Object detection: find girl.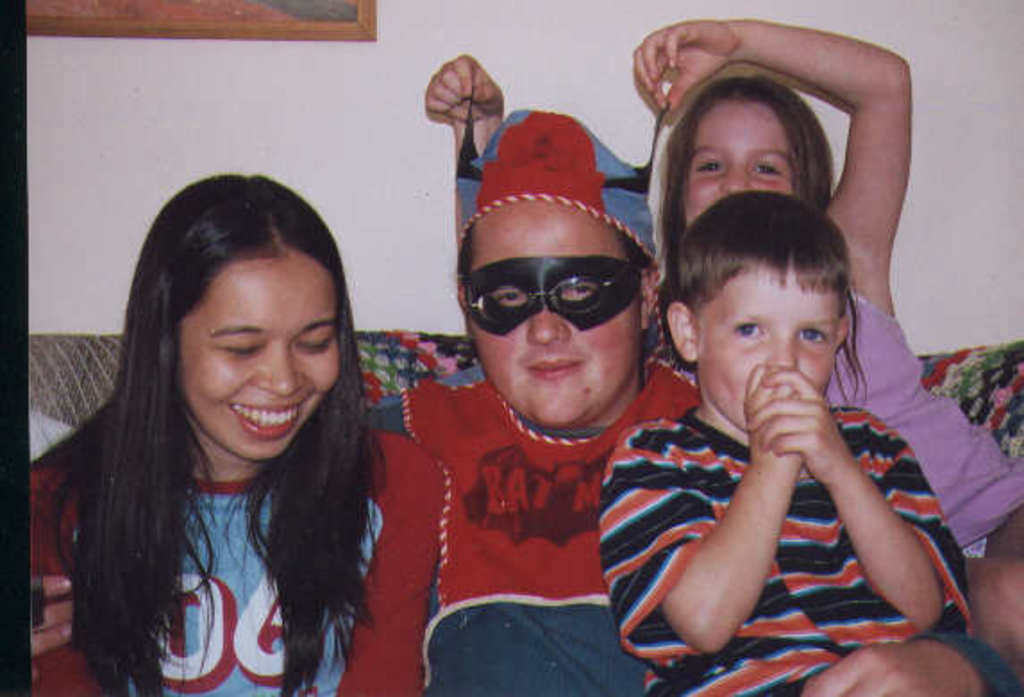
box=[25, 175, 450, 695].
